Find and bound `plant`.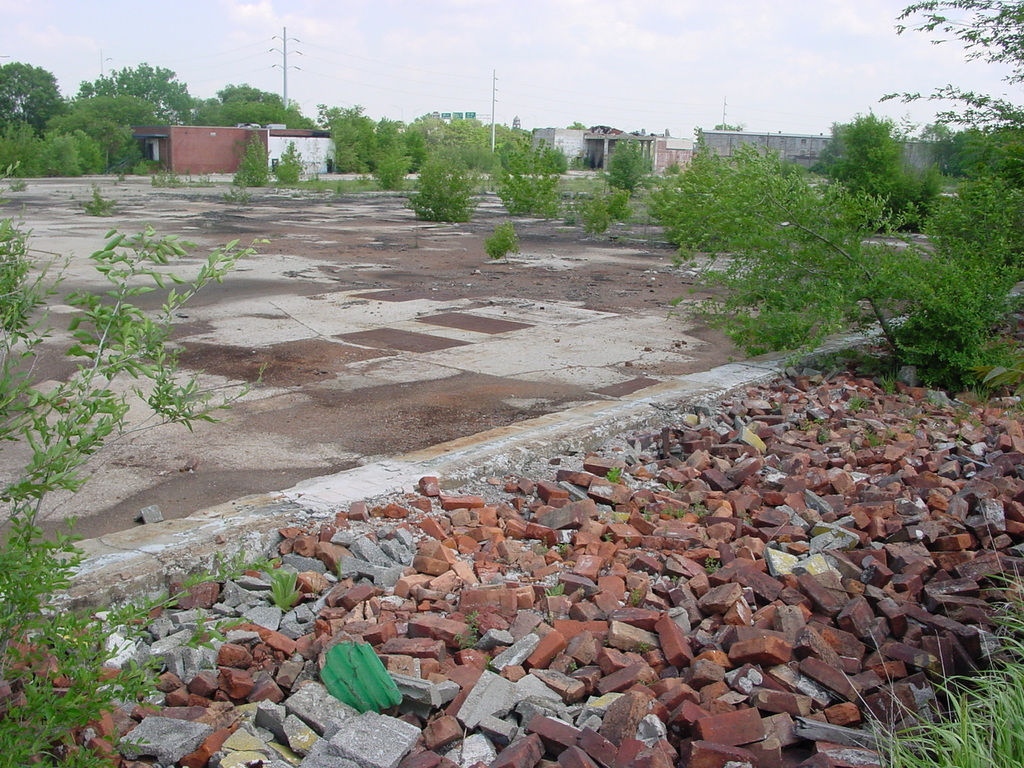
Bound: [297,176,387,196].
